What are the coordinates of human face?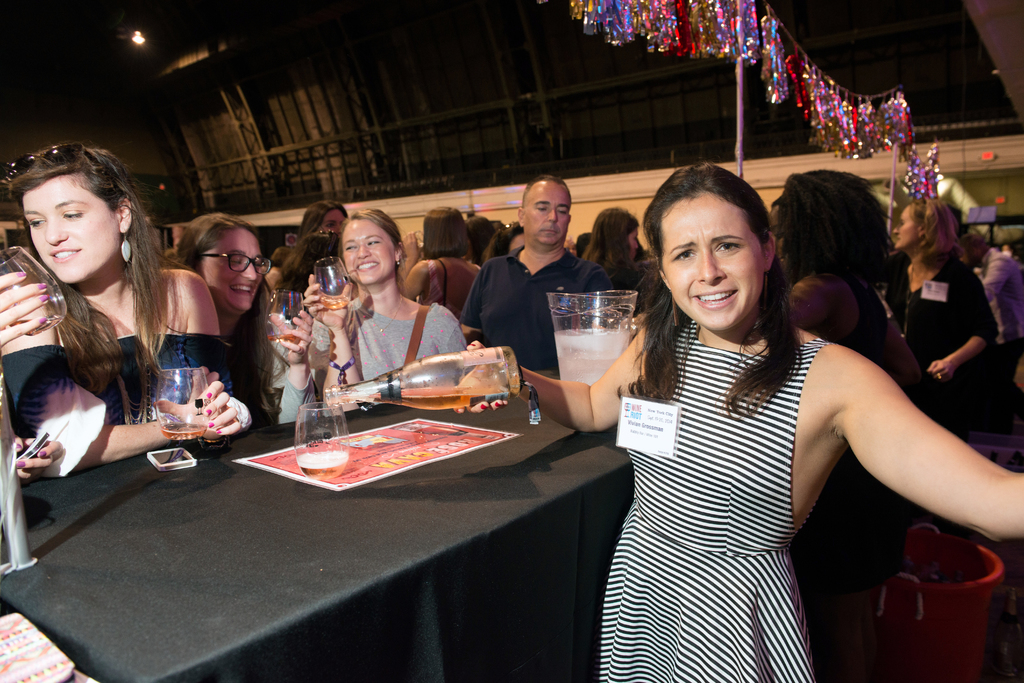
191,221,264,321.
